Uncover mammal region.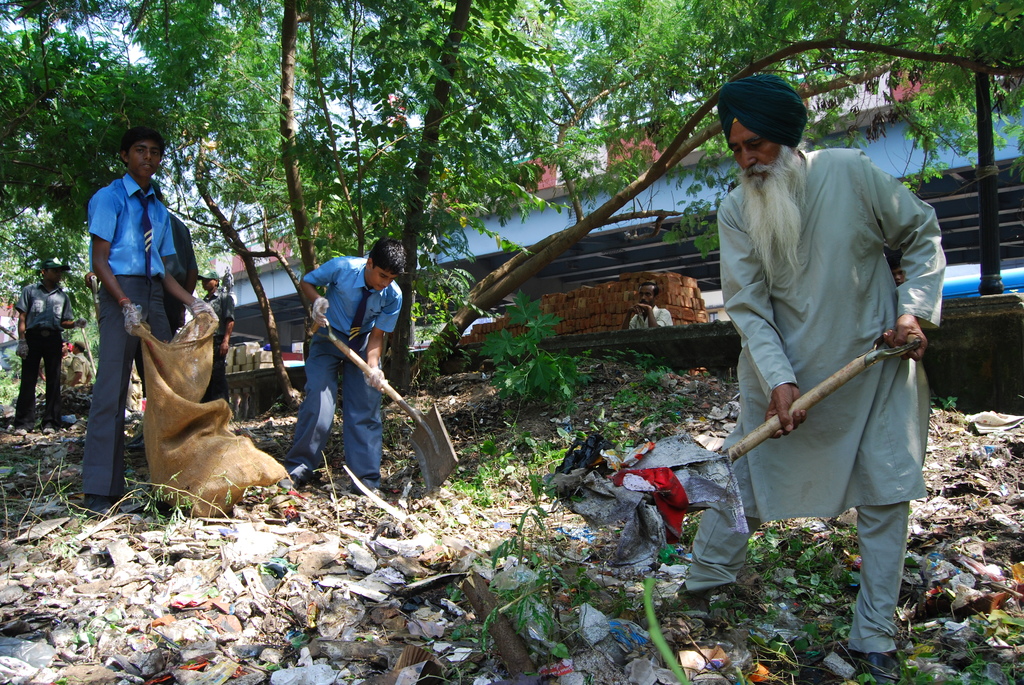
Uncovered: l=16, t=262, r=89, b=434.
